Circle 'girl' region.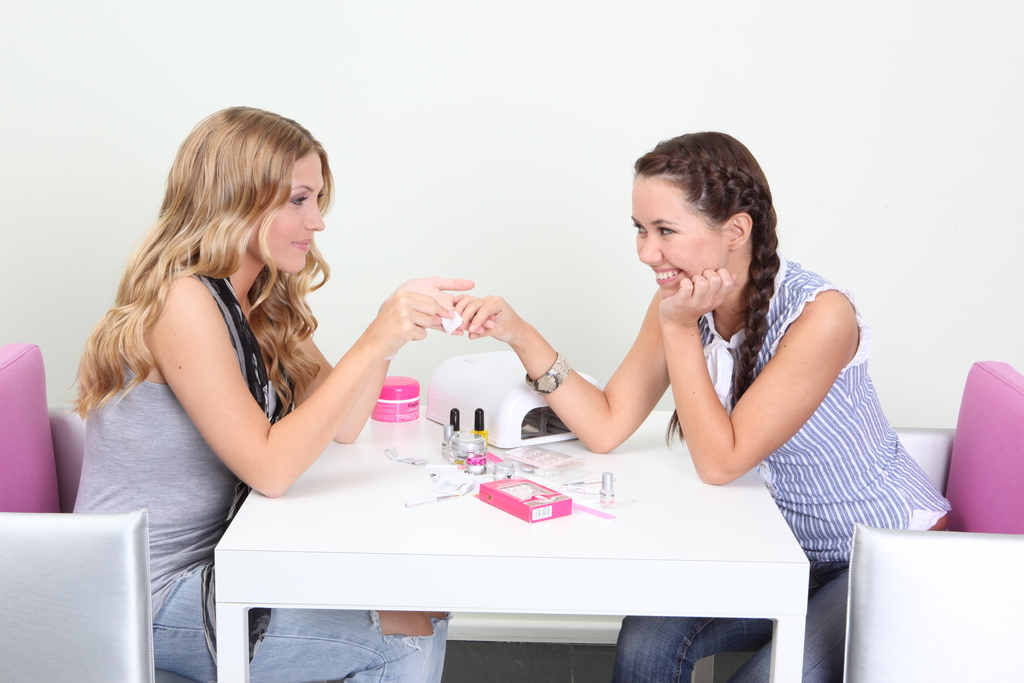
Region: box(67, 106, 495, 682).
